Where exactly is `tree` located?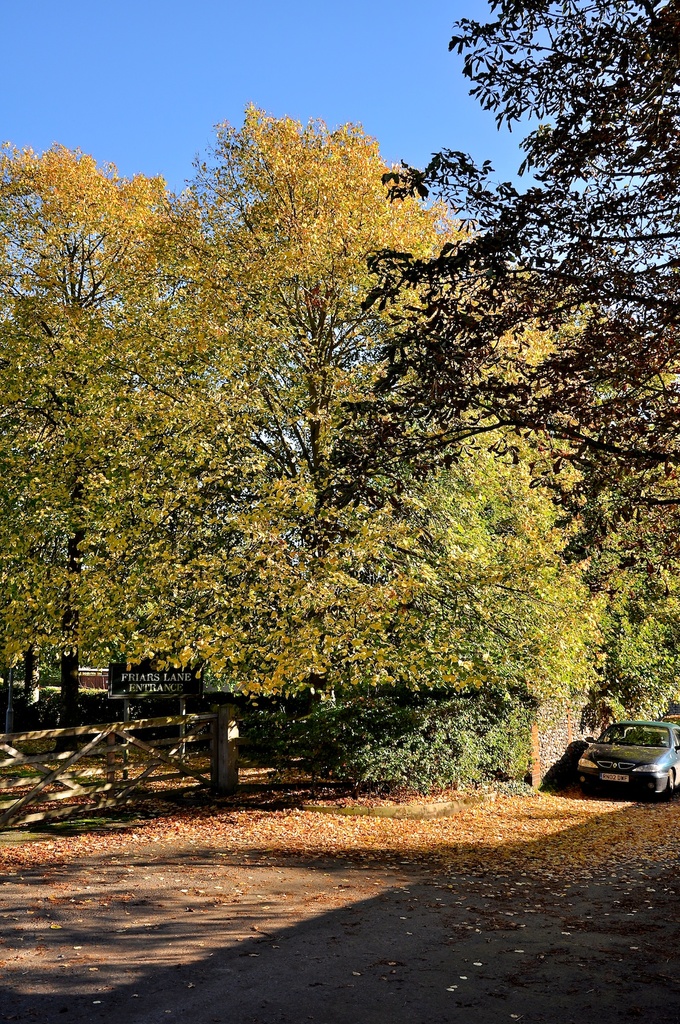
Its bounding box is bbox(562, 564, 679, 740).
